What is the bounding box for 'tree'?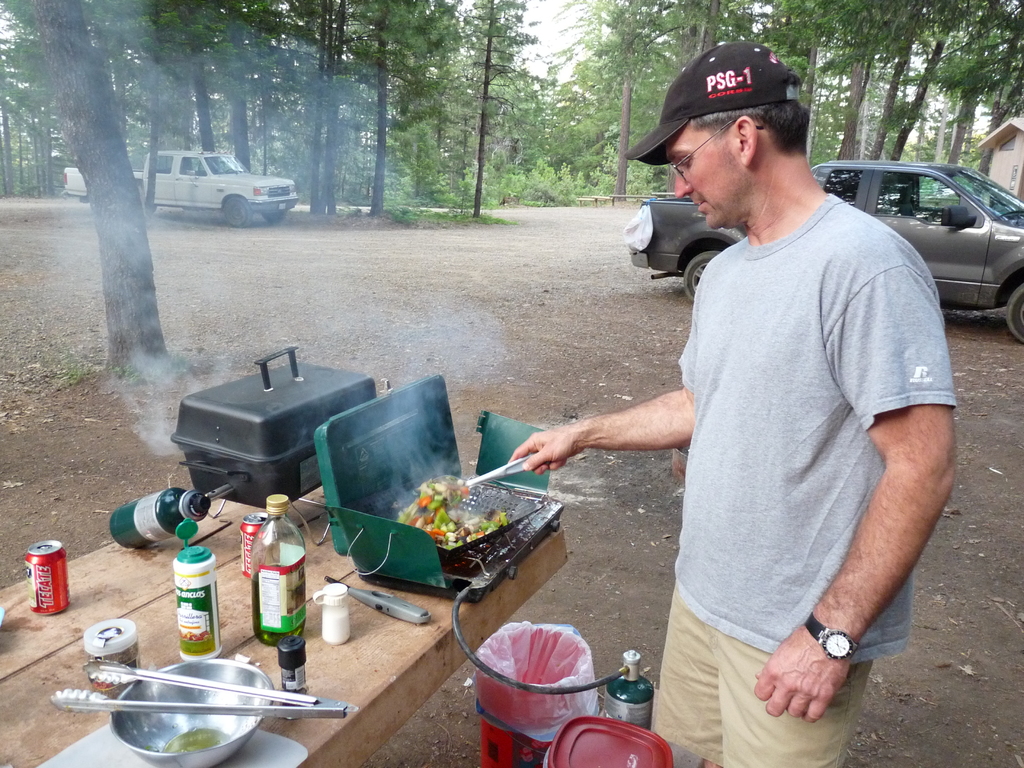
<region>459, 0, 512, 223</region>.
